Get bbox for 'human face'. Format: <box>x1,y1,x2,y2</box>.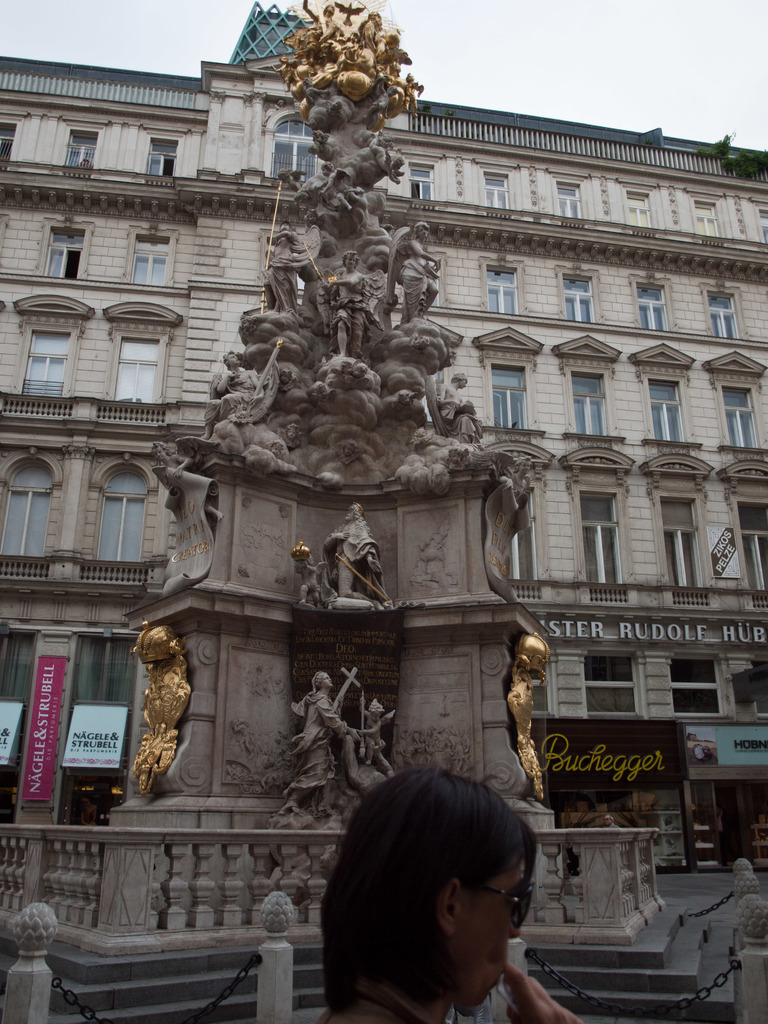
<box>457,858,520,1014</box>.
